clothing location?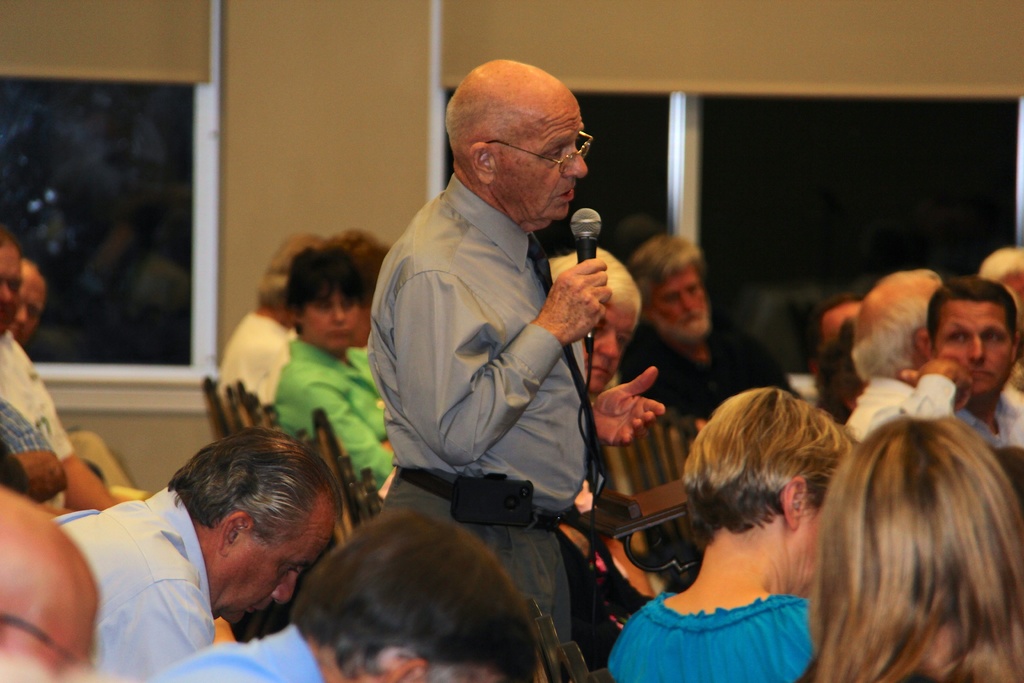
x1=599, y1=593, x2=828, y2=682
